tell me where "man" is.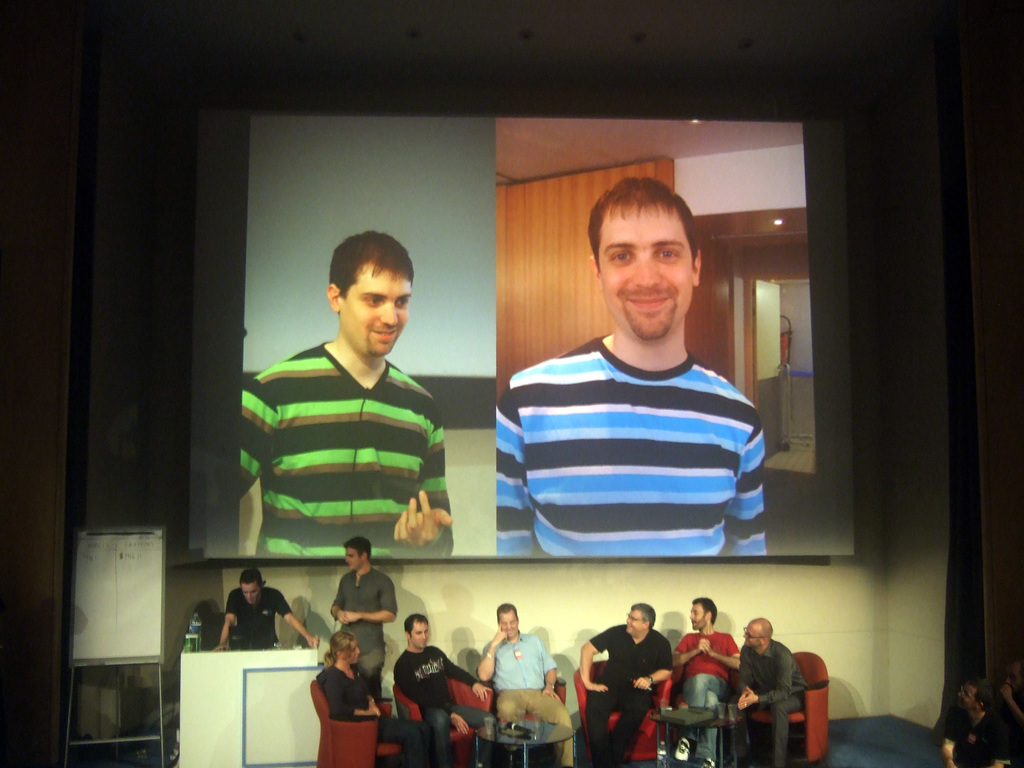
"man" is at region(476, 605, 575, 767).
